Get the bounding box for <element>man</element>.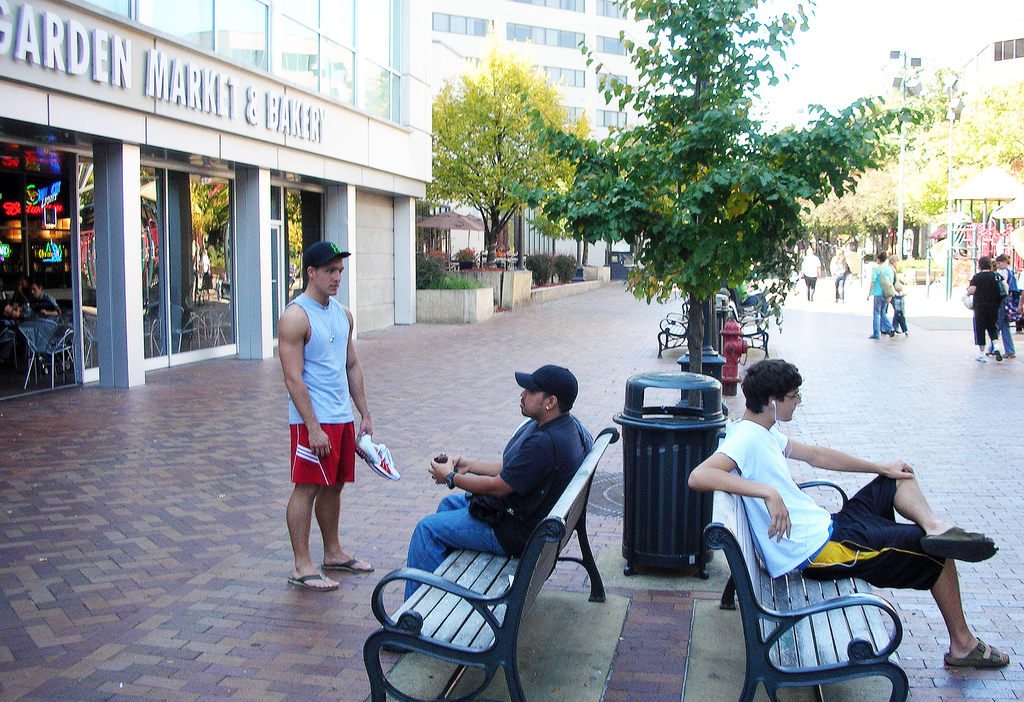
BBox(692, 379, 984, 683).
